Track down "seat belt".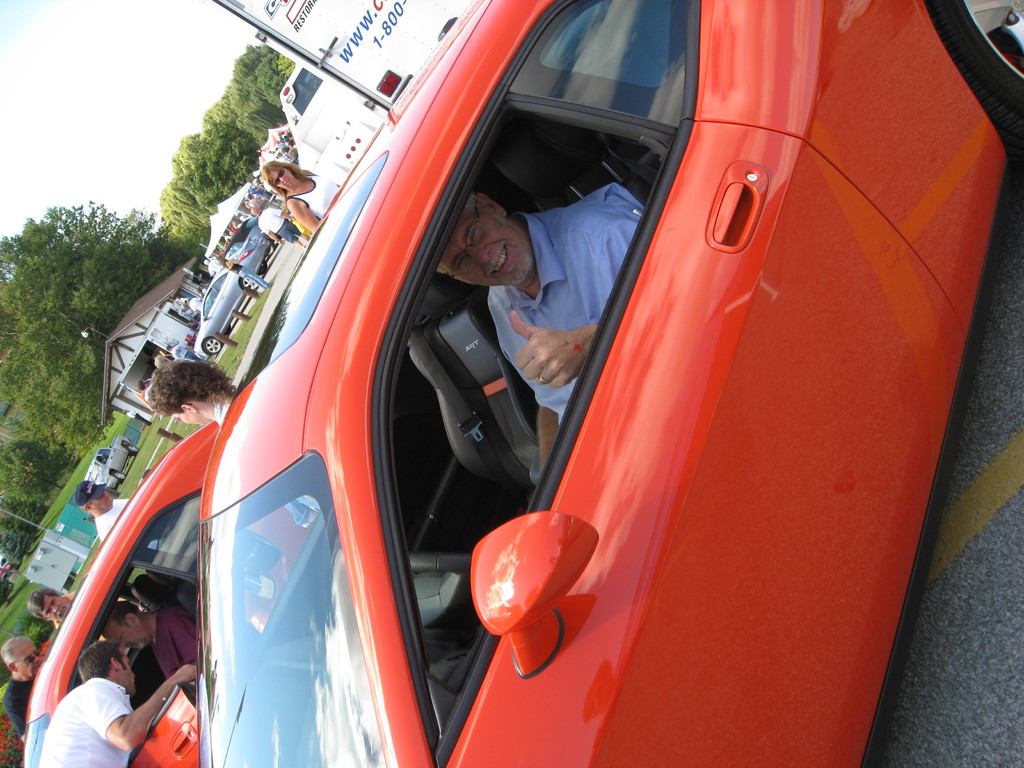
Tracked to region(161, 586, 196, 625).
